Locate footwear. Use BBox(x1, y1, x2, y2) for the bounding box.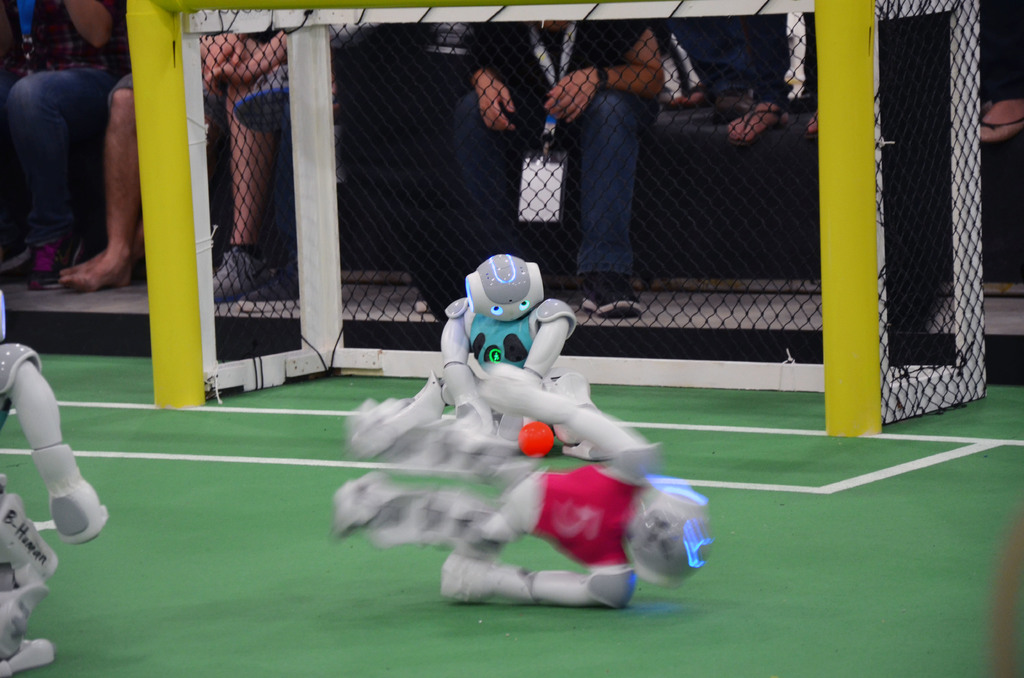
BBox(206, 244, 260, 300).
